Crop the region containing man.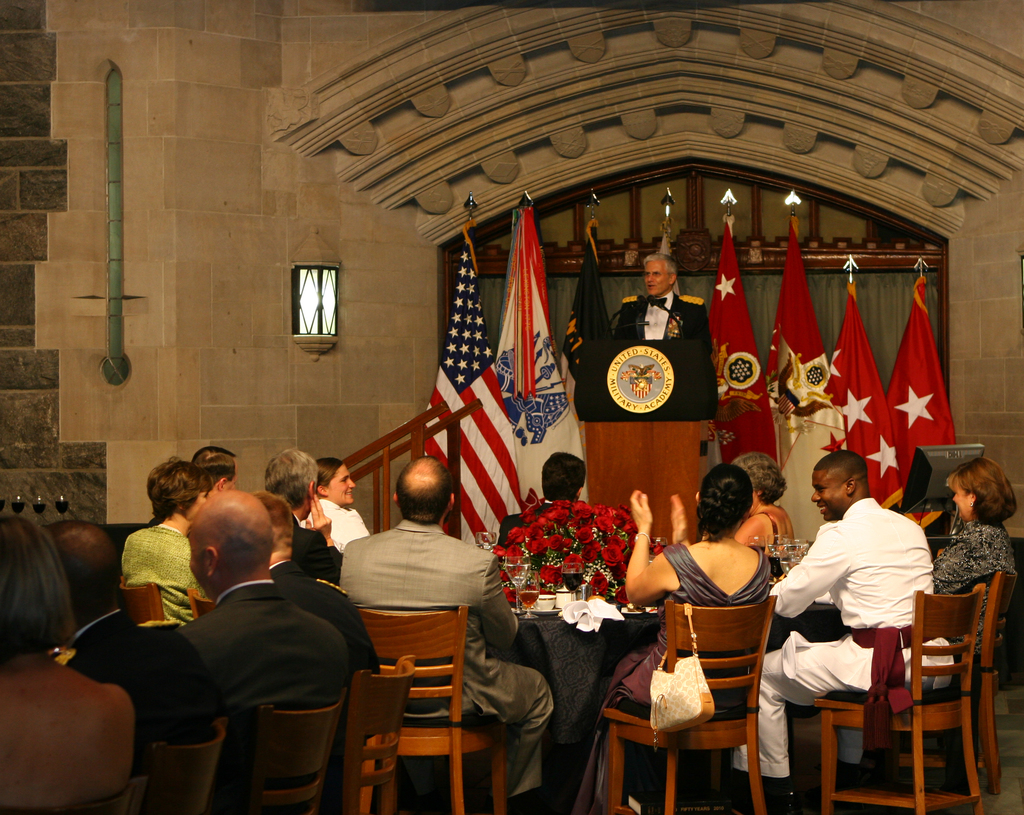
Crop region: (193,447,240,494).
